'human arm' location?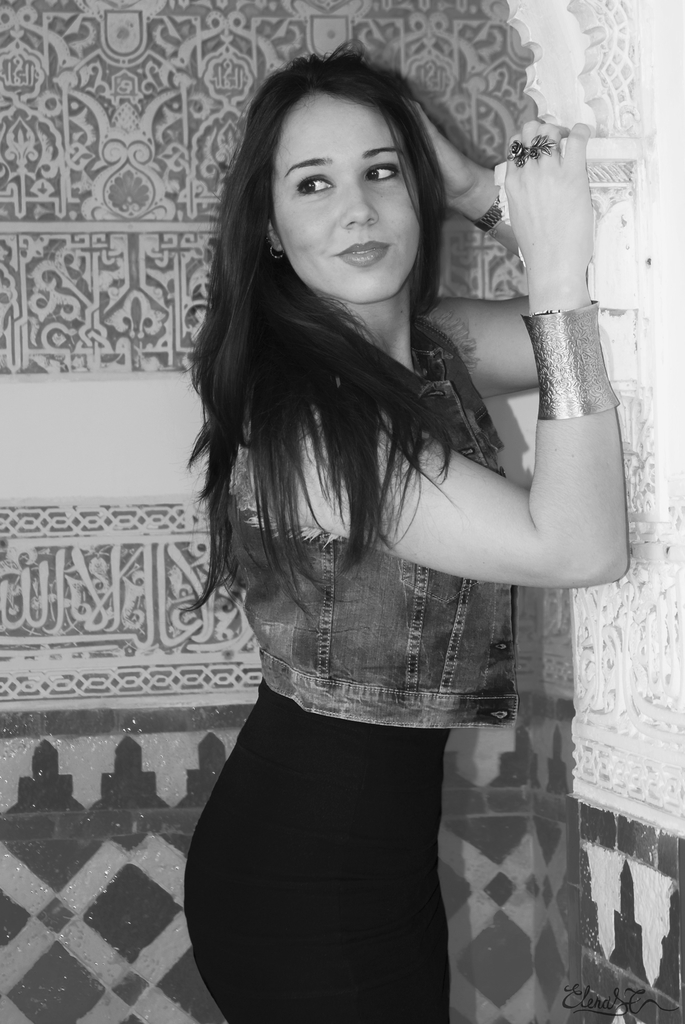
locate(413, 100, 543, 399)
